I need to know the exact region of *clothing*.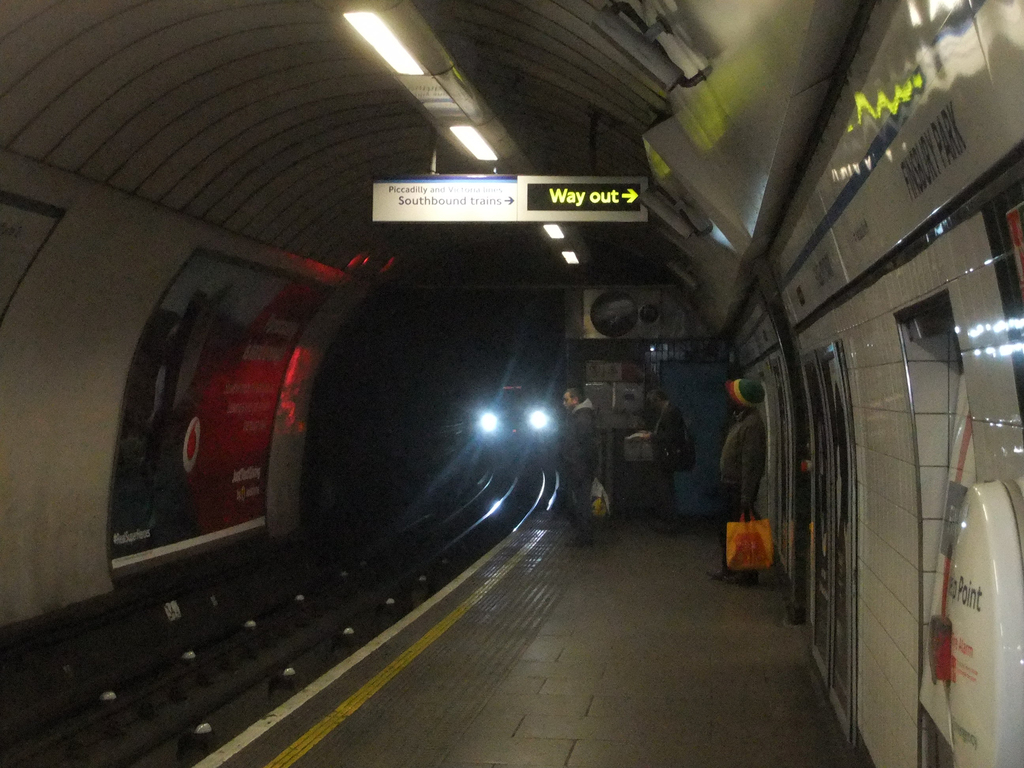
Region: Rect(652, 405, 692, 519).
